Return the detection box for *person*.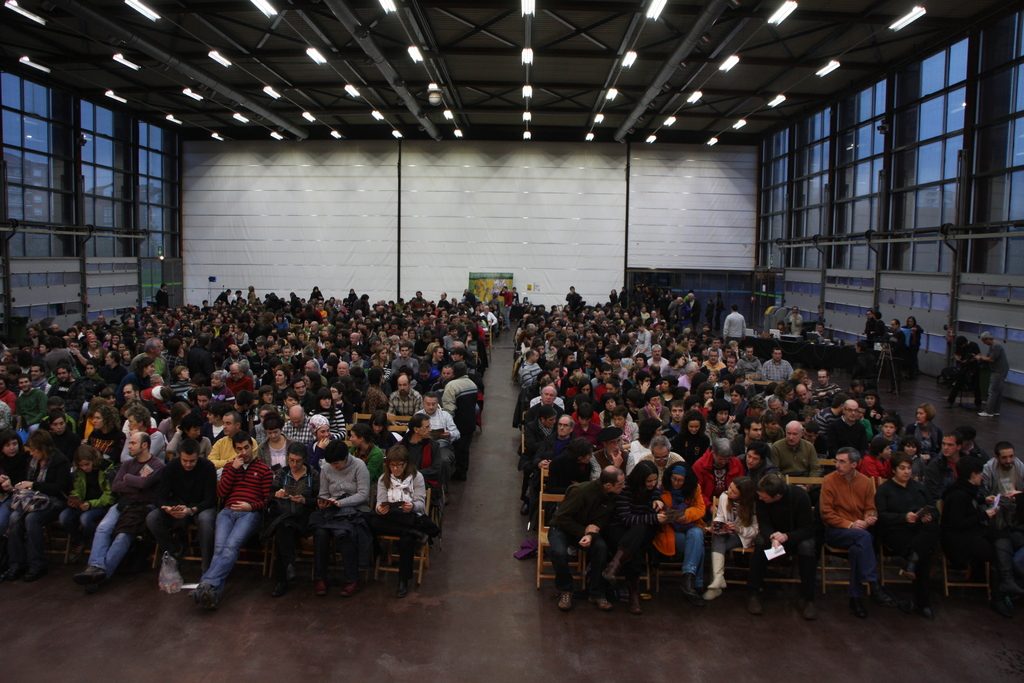
[794,371,817,394].
